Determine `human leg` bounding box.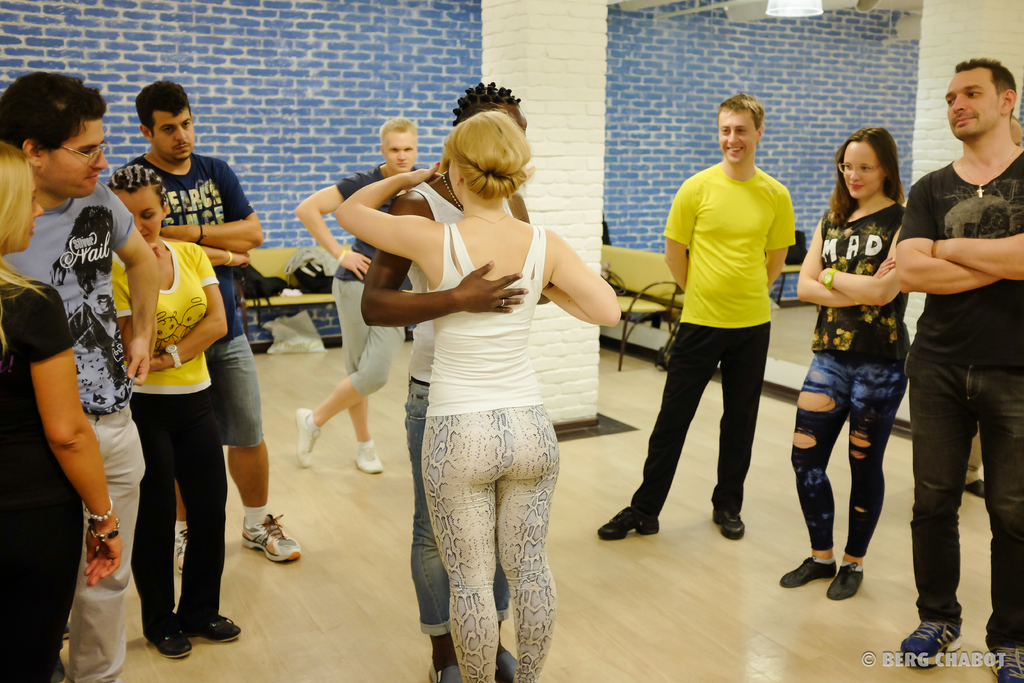
Determined: select_region(312, 280, 390, 466).
